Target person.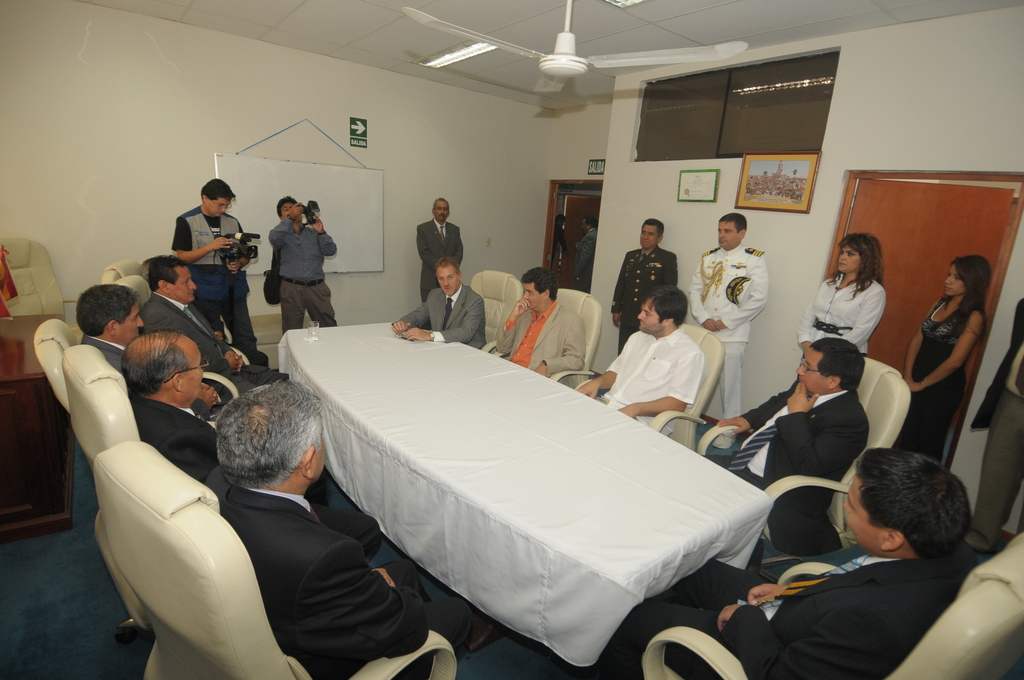
Target region: bbox=(571, 213, 605, 294).
